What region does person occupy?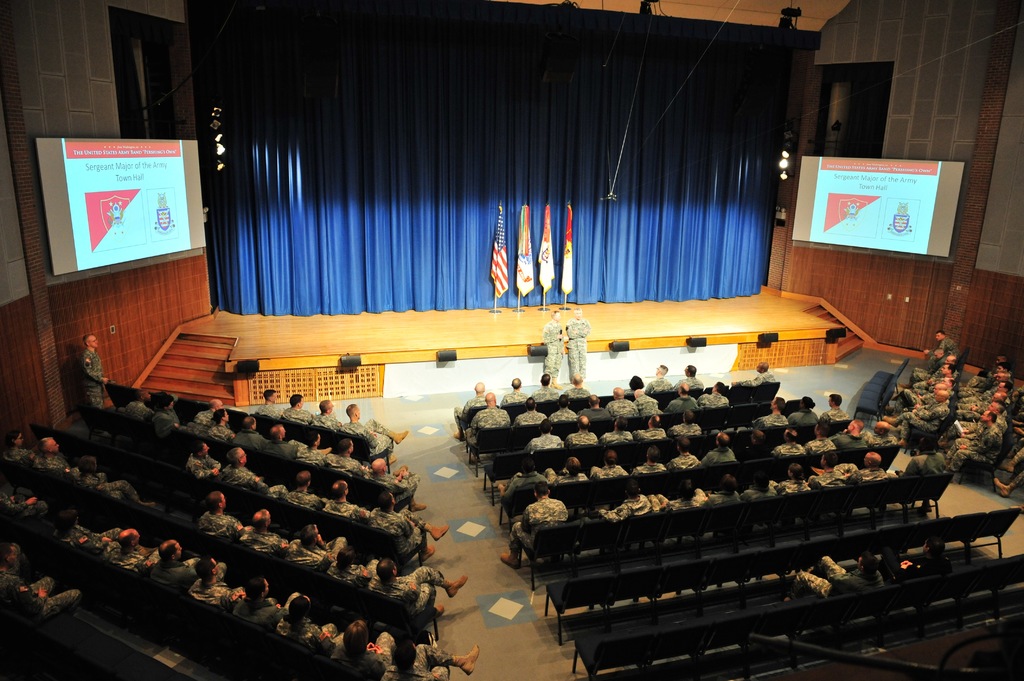
x1=312, y1=399, x2=343, y2=435.
